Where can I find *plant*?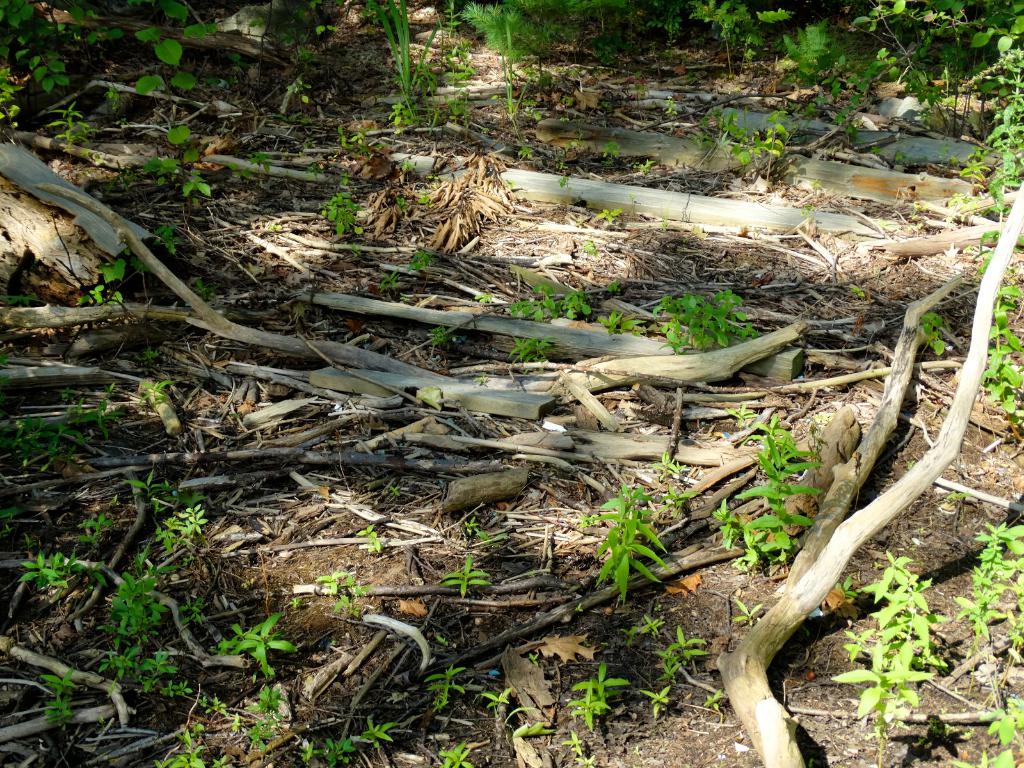
You can find it at bbox(507, 285, 595, 330).
